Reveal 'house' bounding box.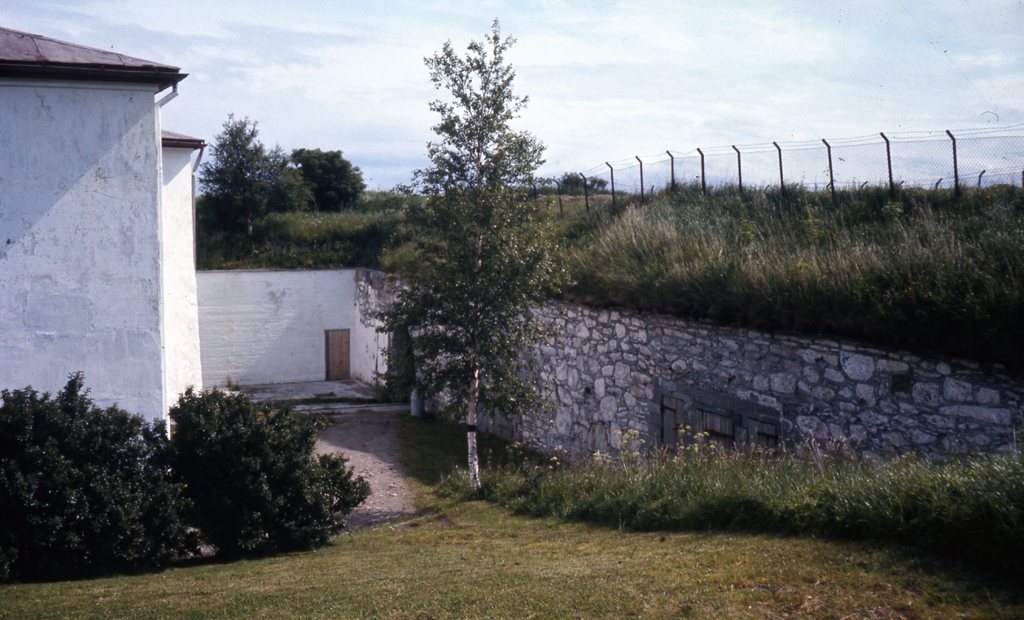
Revealed: (0, 22, 207, 445).
